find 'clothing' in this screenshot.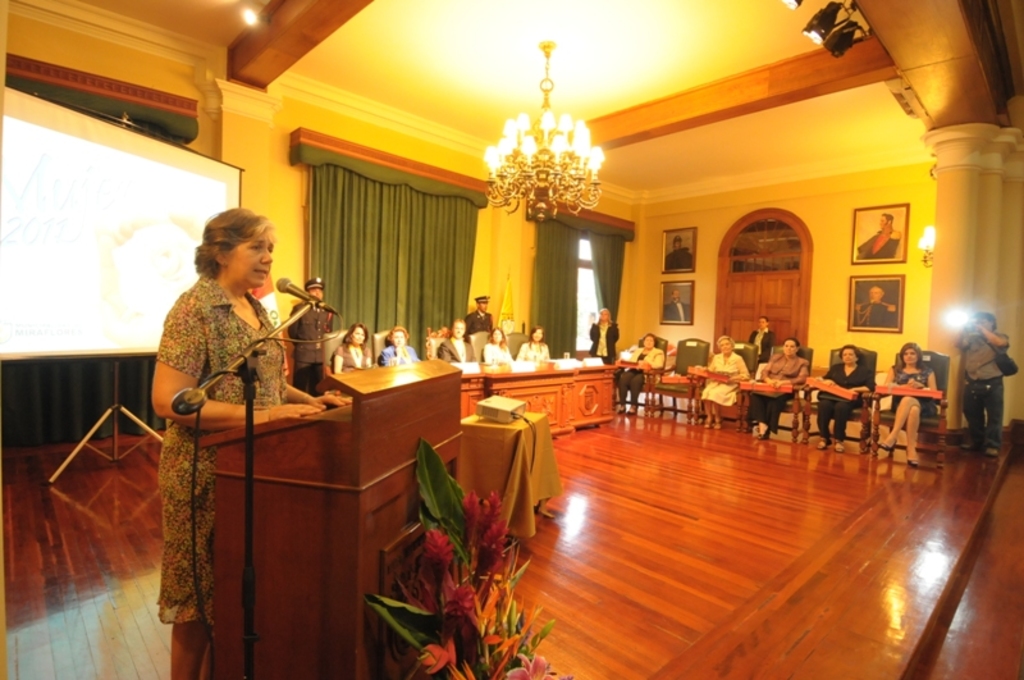
The bounding box for 'clothing' is 887, 368, 940, 424.
